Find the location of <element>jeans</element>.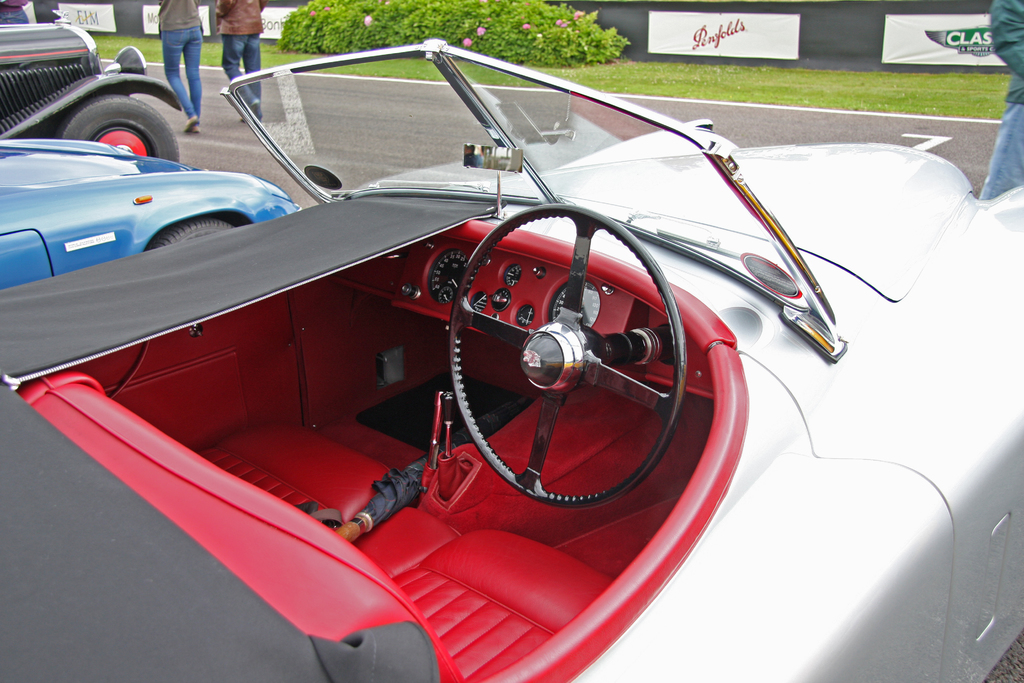
Location: left=223, top=35, right=262, bottom=104.
